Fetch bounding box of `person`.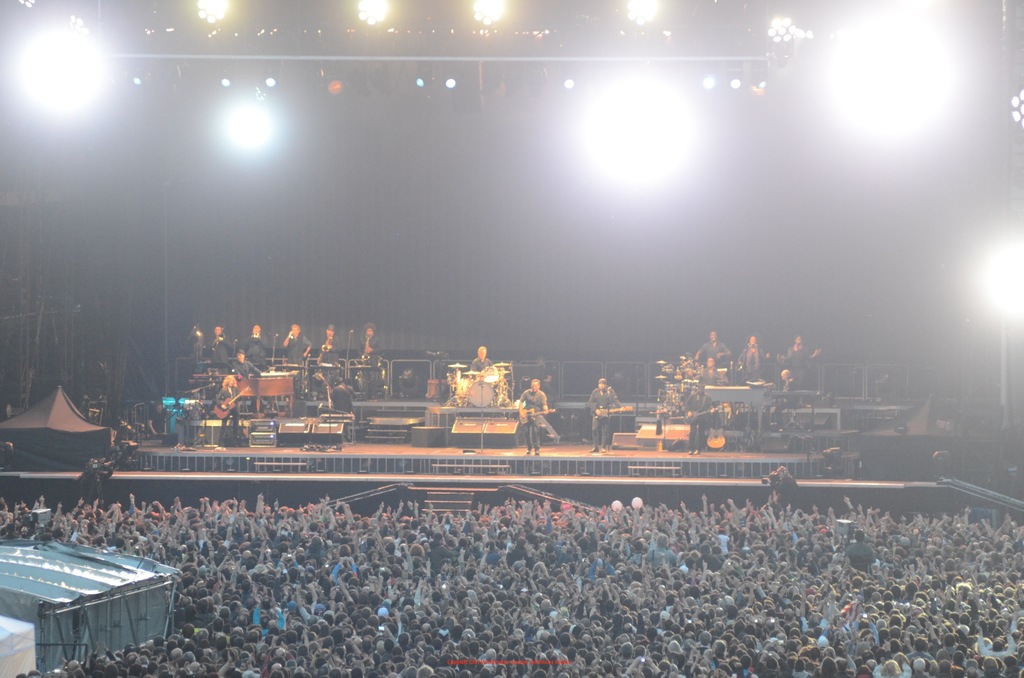
Bbox: crop(282, 323, 315, 394).
